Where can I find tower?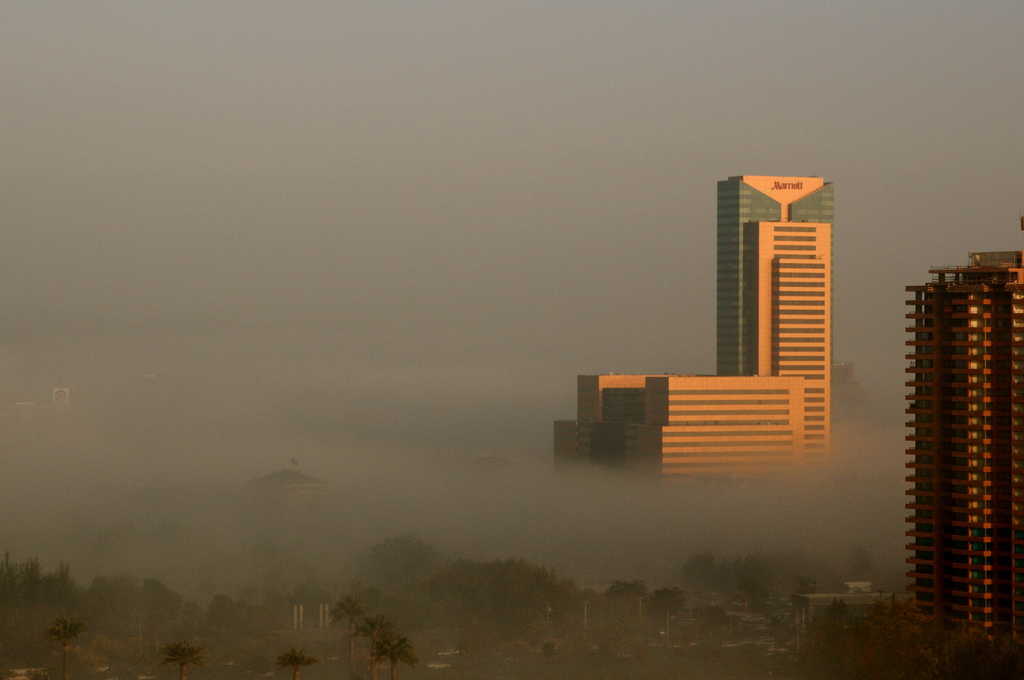
You can find it at locate(717, 174, 831, 471).
